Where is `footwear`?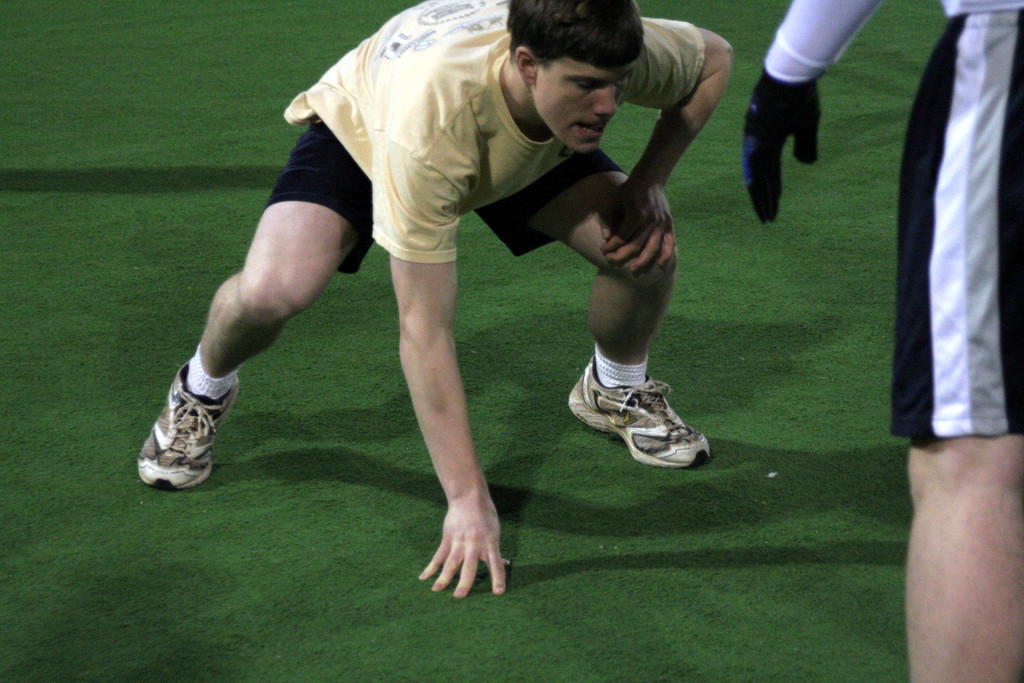
box(565, 368, 719, 472).
